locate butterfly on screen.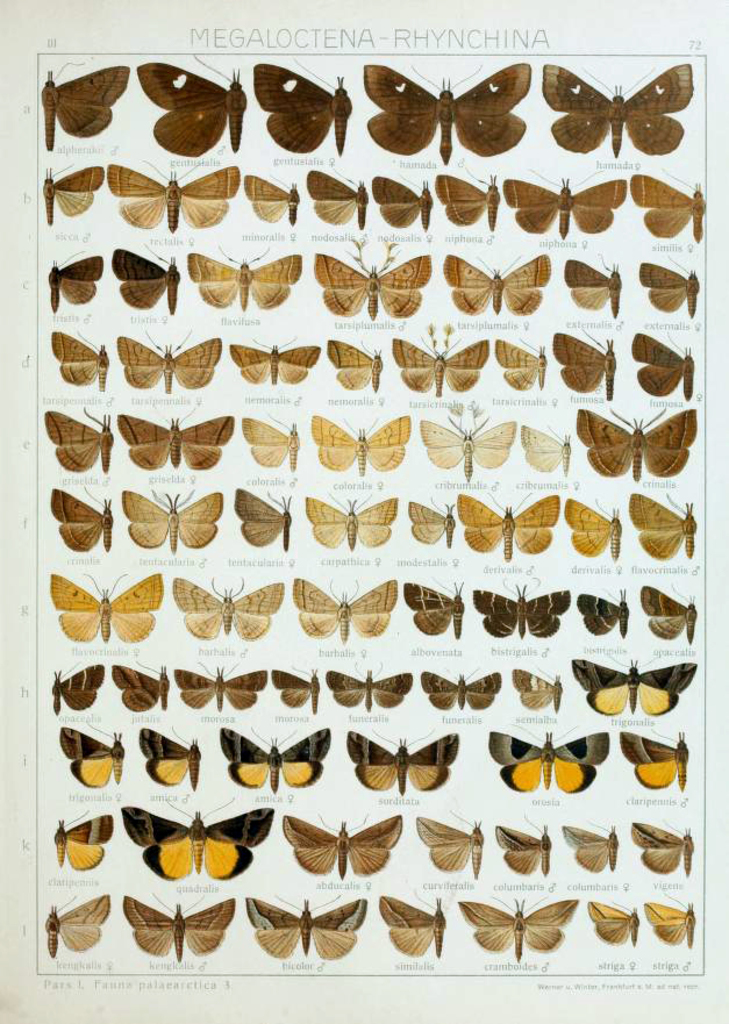
On screen at region(406, 493, 459, 547).
